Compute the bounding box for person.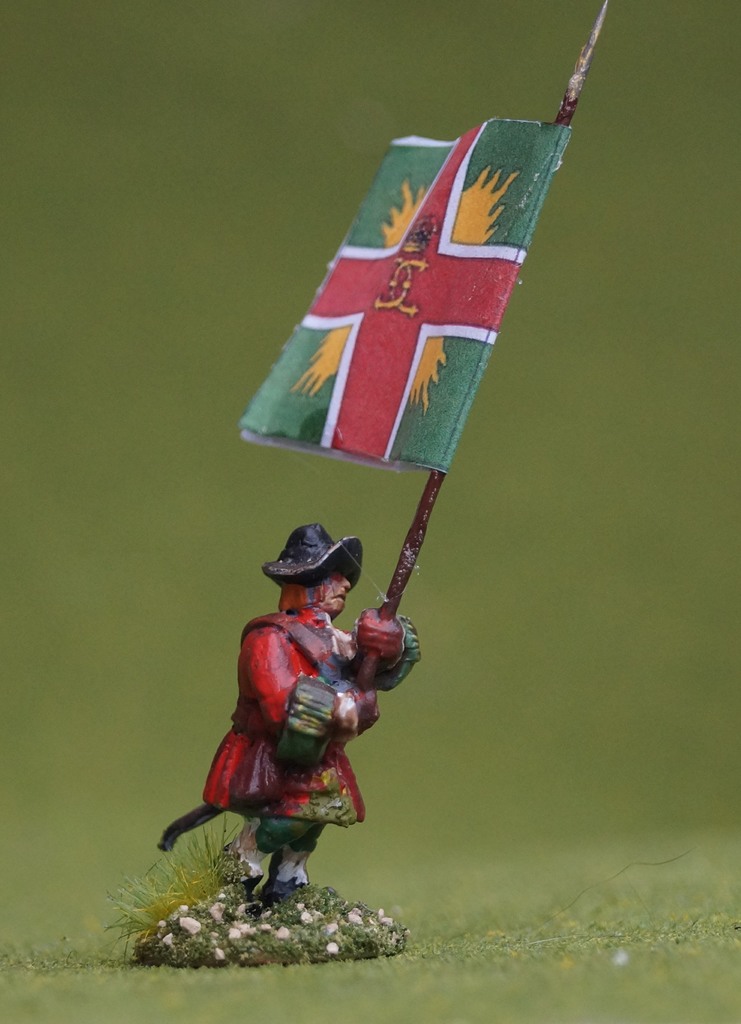
left=202, top=524, right=422, bottom=907.
